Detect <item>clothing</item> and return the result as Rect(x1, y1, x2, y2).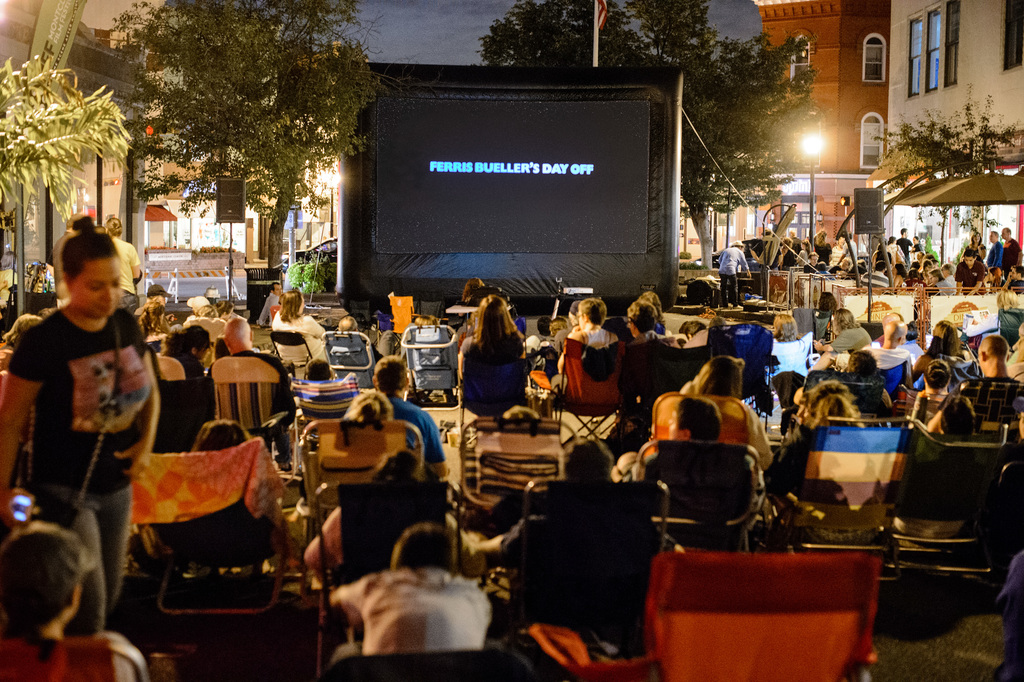
Rect(271, 311, 326, 377).
